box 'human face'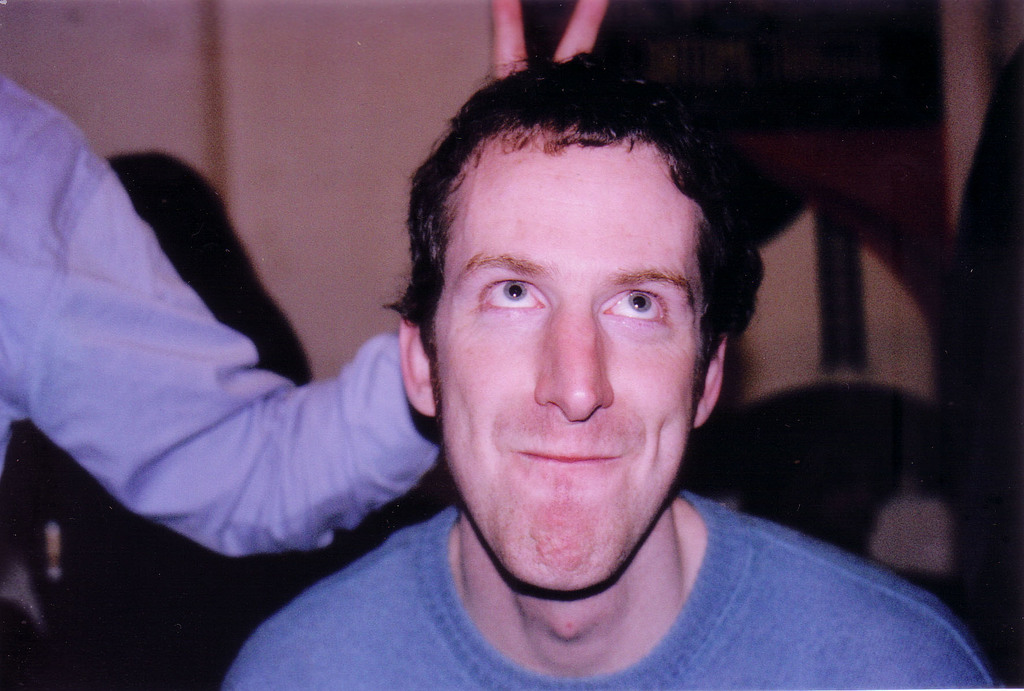
detection(434, 148, 696, 592)
